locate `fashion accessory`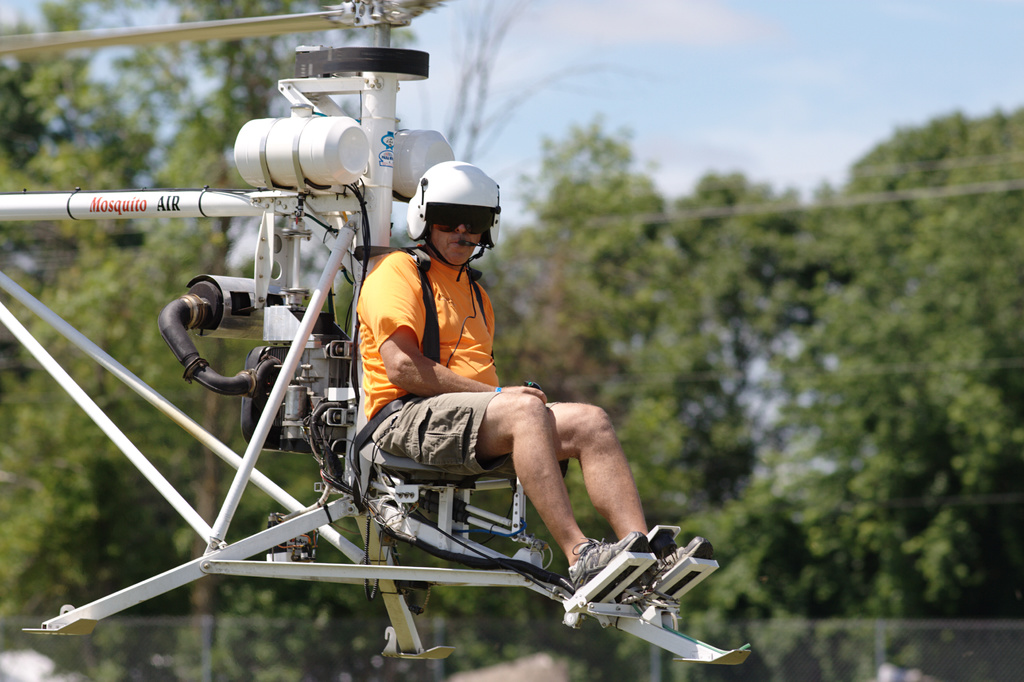
select_region(438, 213, 484, 233)
